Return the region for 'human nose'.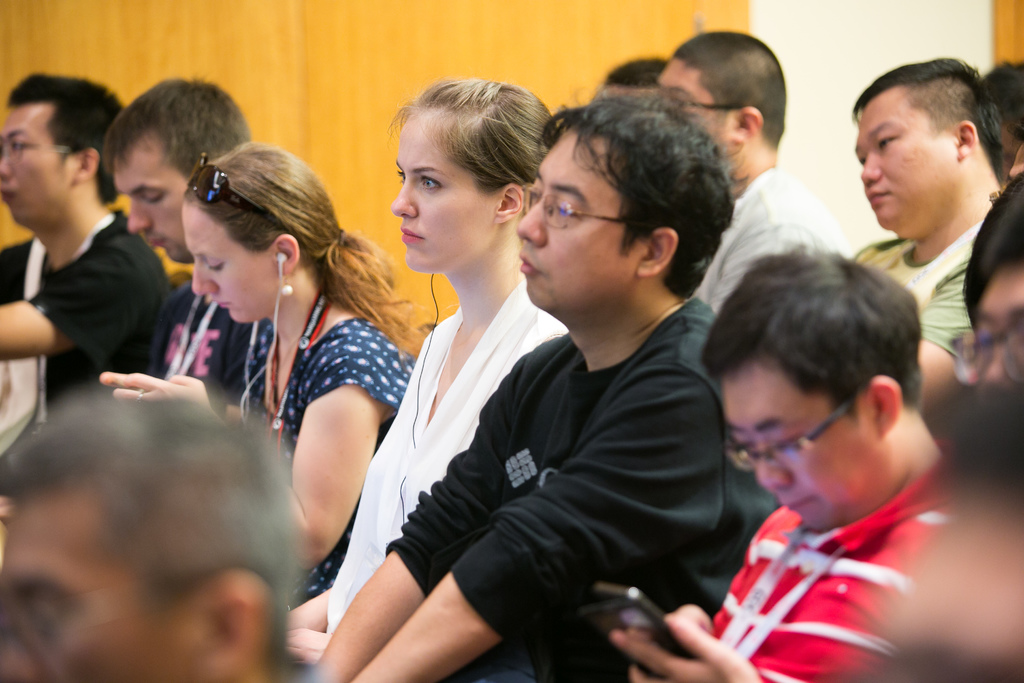
[left=858, top=151, right=882, bottom=183].
